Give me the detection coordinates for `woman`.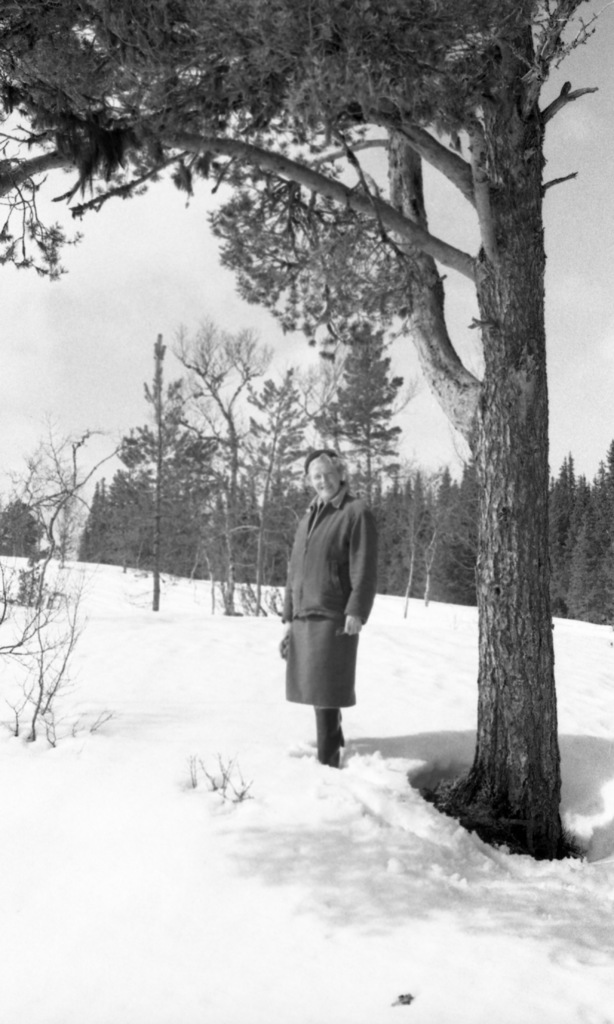
{"x1": 281, "y1": 466, "x2": 386, "y2": 771}.
